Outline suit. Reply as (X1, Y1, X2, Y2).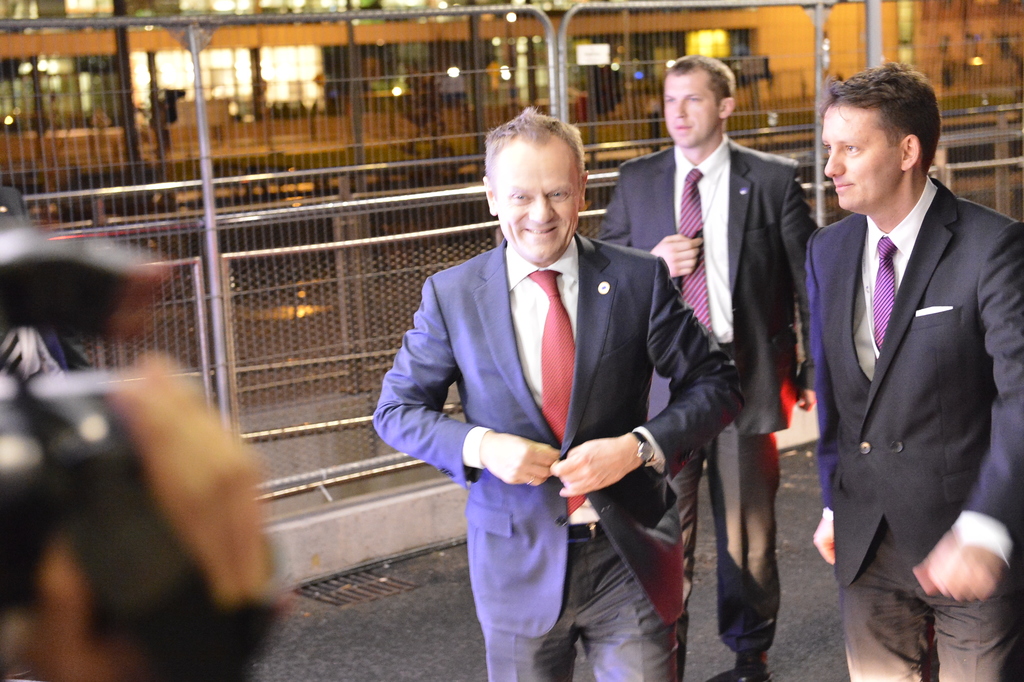
(595, 141, 813, 681).
